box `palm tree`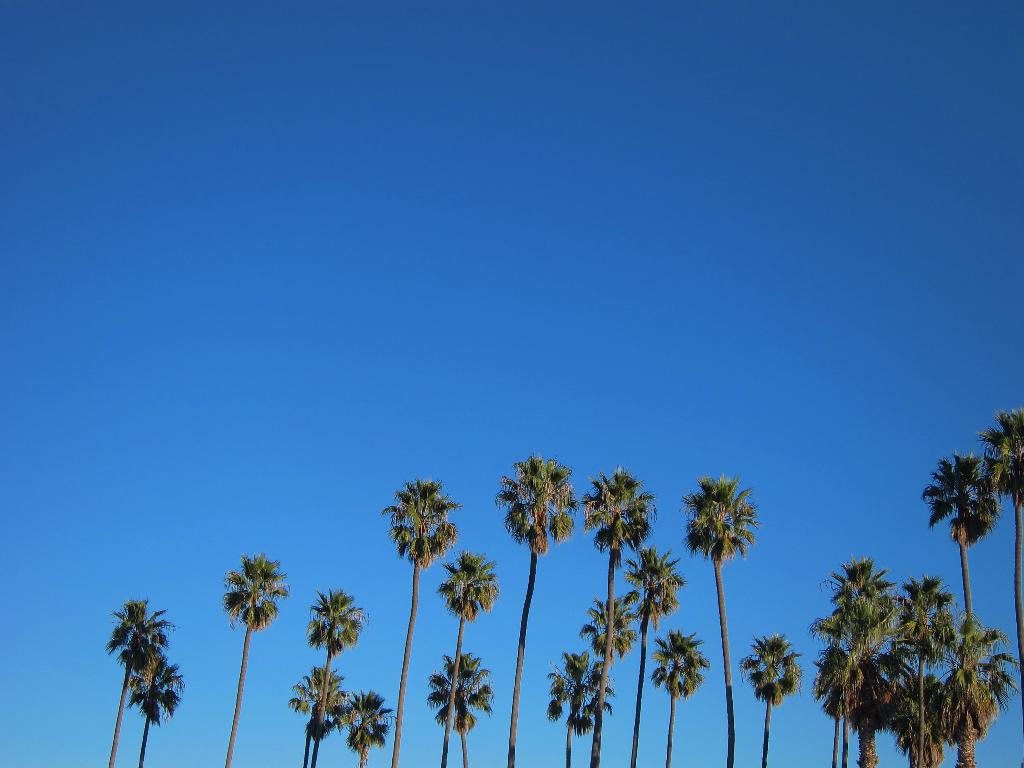
select_region(586, 596, 626, 762)
